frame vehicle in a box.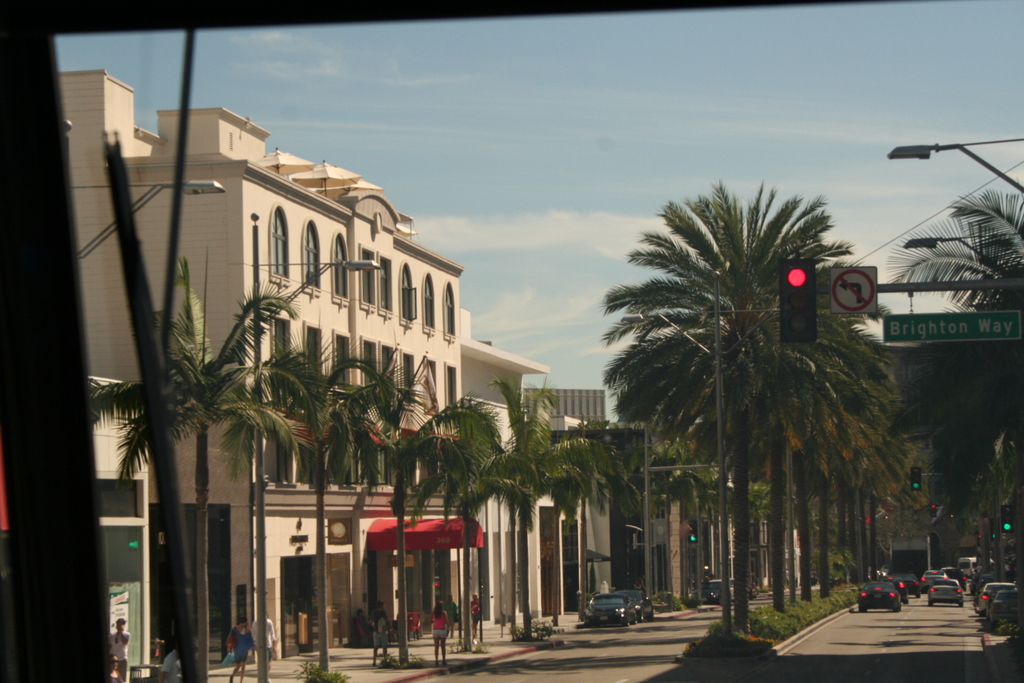
rect(582, 593, 638, 626).
